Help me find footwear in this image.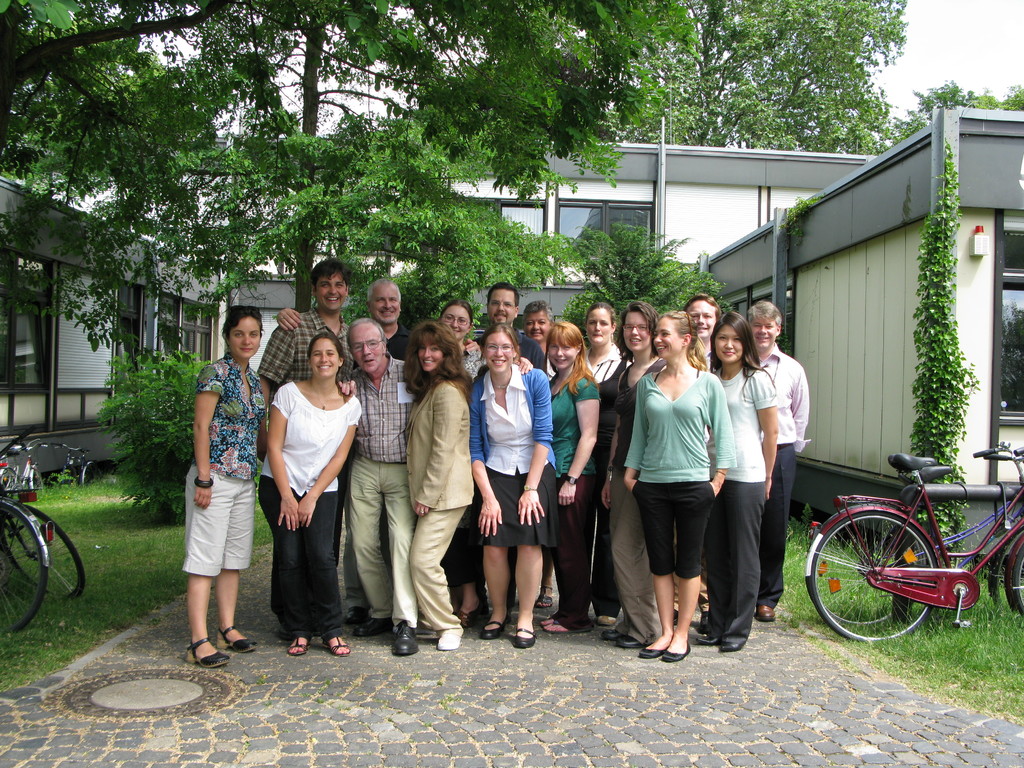
Found it: bbox=(644, 644, 666, 659).
